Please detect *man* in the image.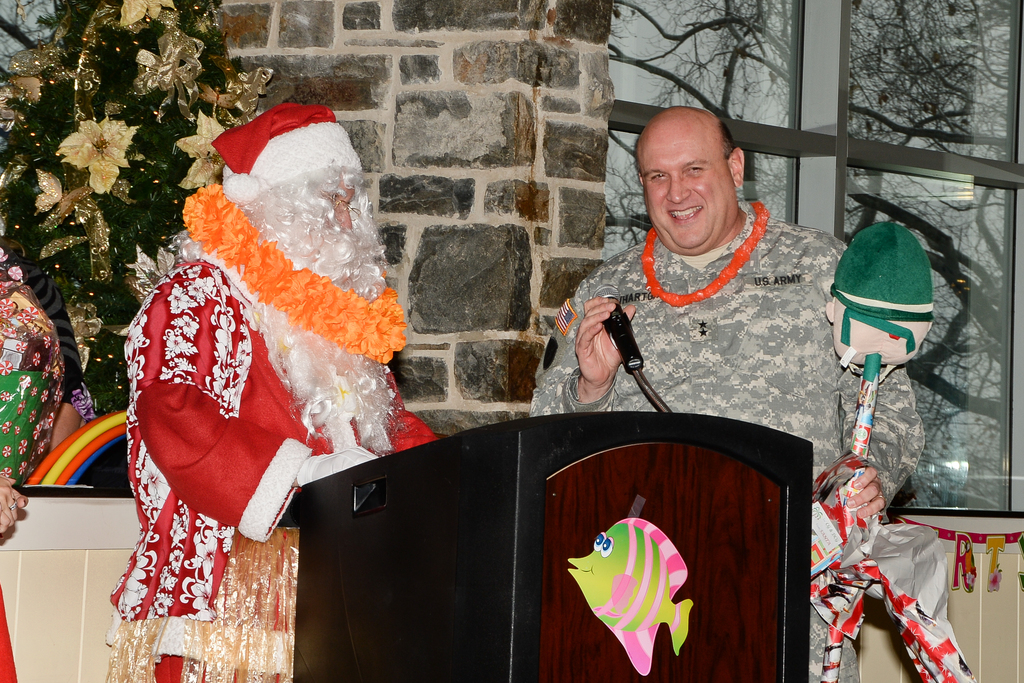
(x1=84, y1=84, x2=438, y2=646).
